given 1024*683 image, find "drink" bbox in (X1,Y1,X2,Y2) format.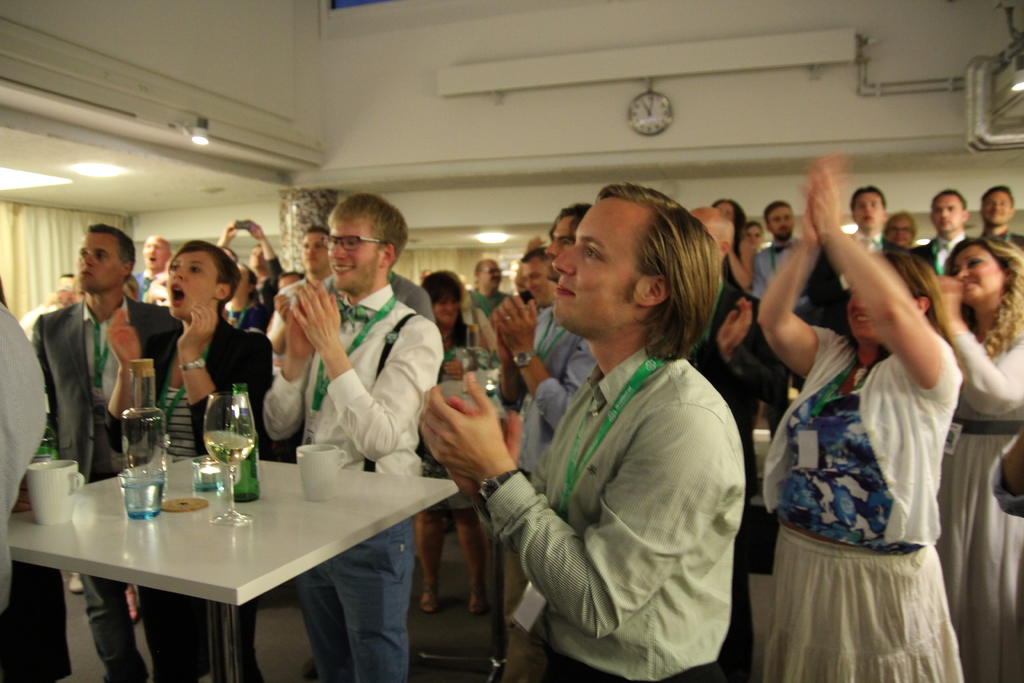
(119,410,166,476).
